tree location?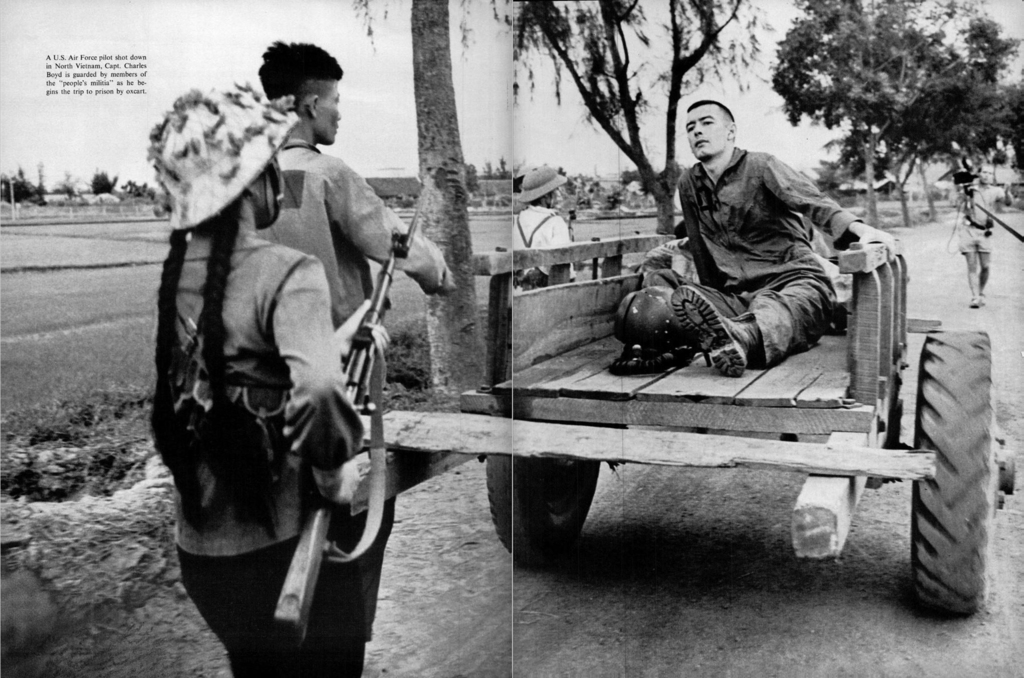
x1=922 y1=49 x2=1015 y2=228
